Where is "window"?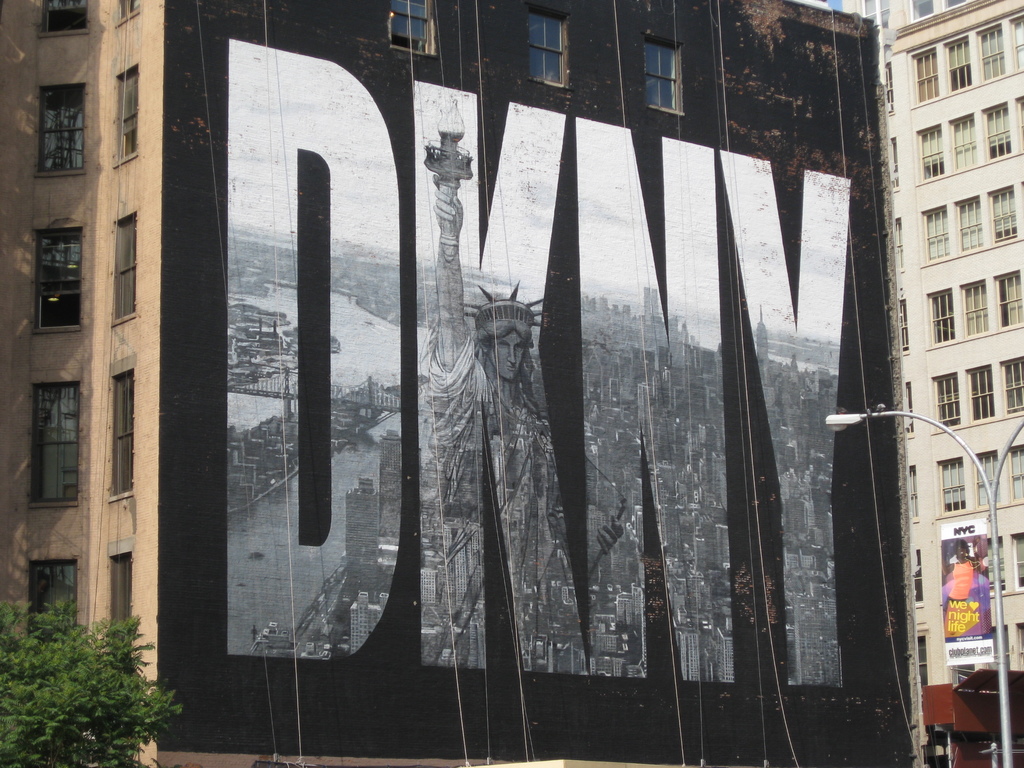
select_region(903, 383, 913, 436).
